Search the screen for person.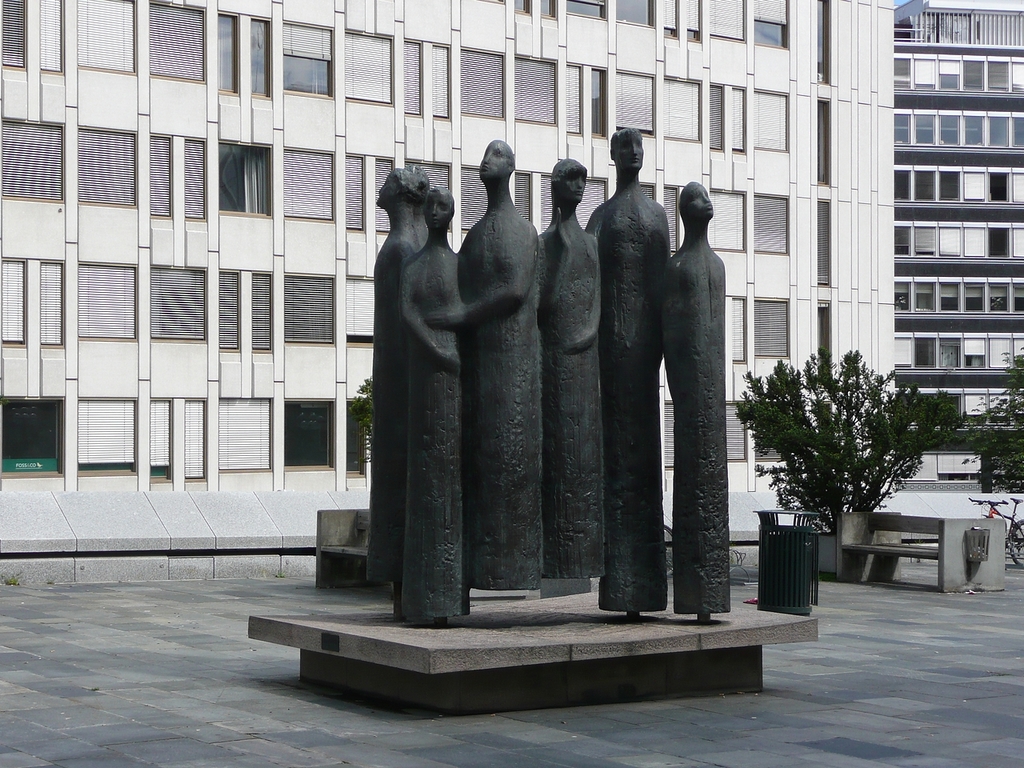
Found at 662/179/728/618.
